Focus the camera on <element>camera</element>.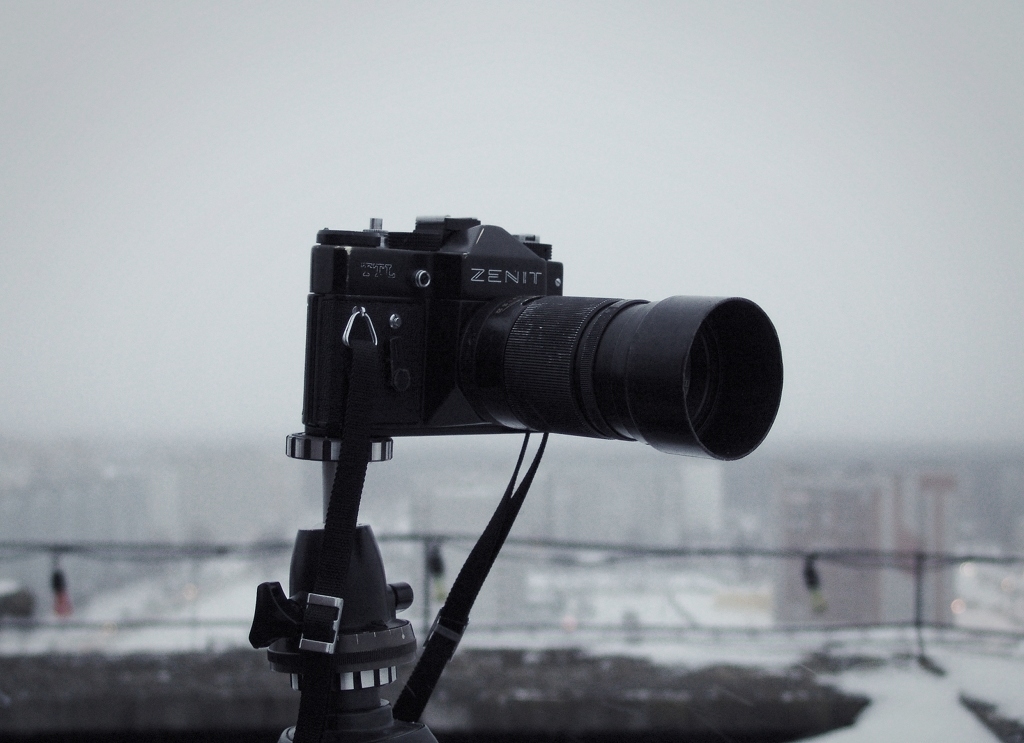
Focus region: (281, 213, 789, 463).
